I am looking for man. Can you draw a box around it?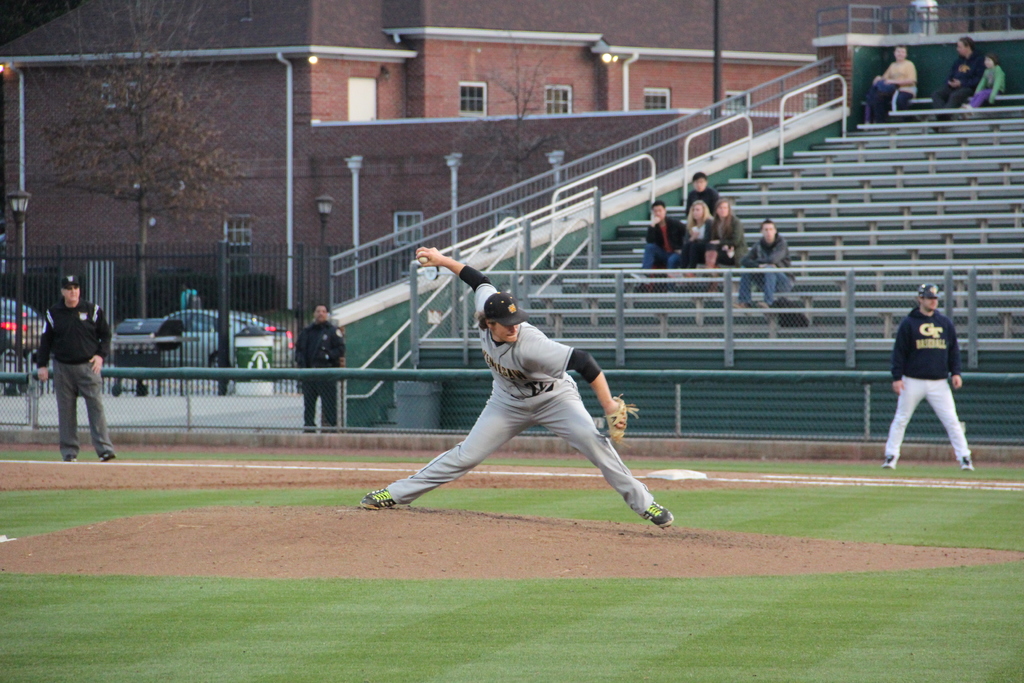
Sure, the bounding box is {"left": 292, "top": 299, "right": 346, "bottom": 434}.
